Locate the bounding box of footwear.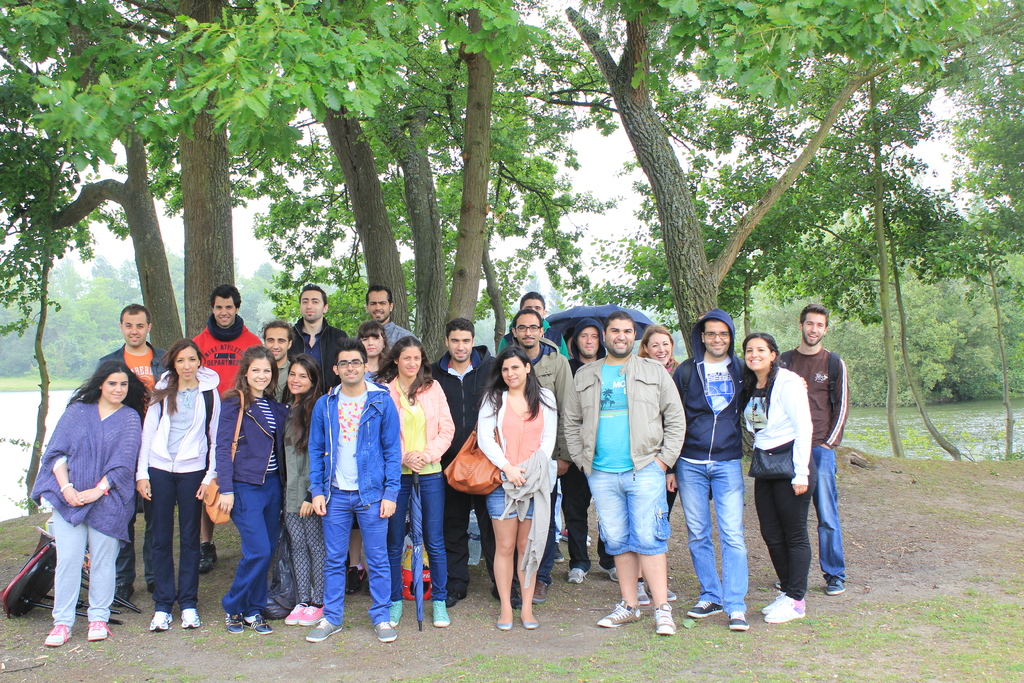
Bounding box: [556,549,564,563].
